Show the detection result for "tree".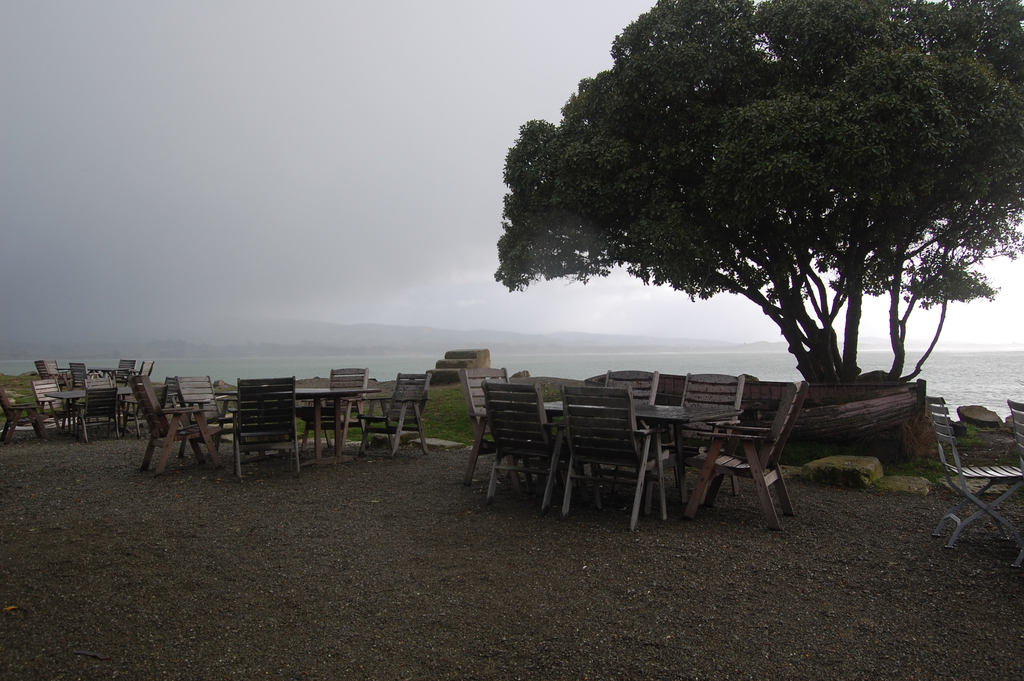
bbox(489, 0, 1023, 379).
